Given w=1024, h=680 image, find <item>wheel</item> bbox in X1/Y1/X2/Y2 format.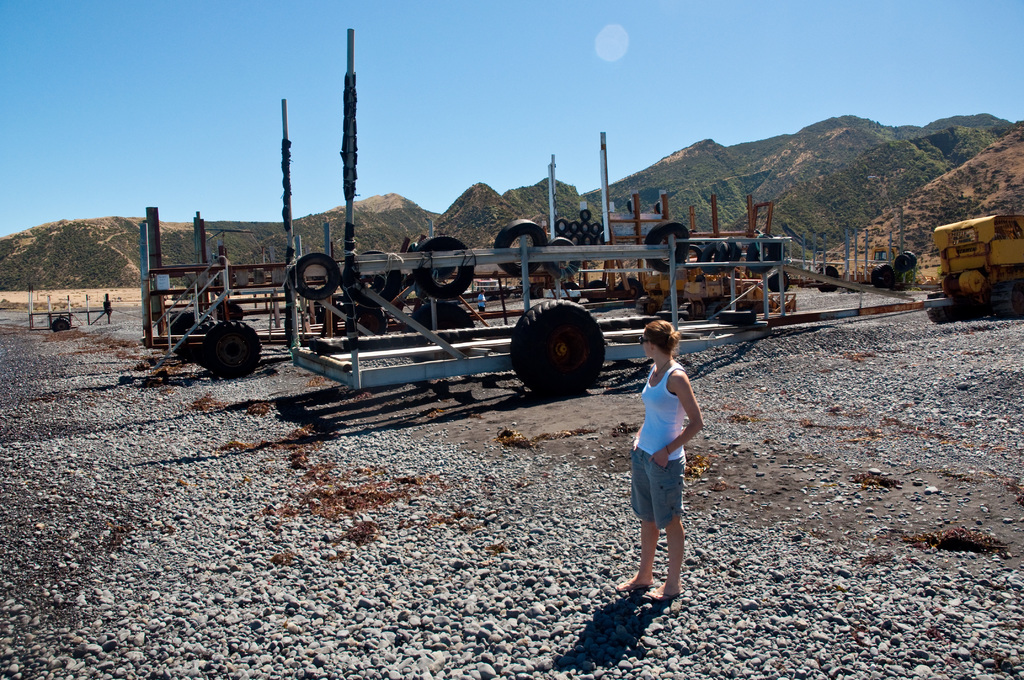
902/250/917/266.
